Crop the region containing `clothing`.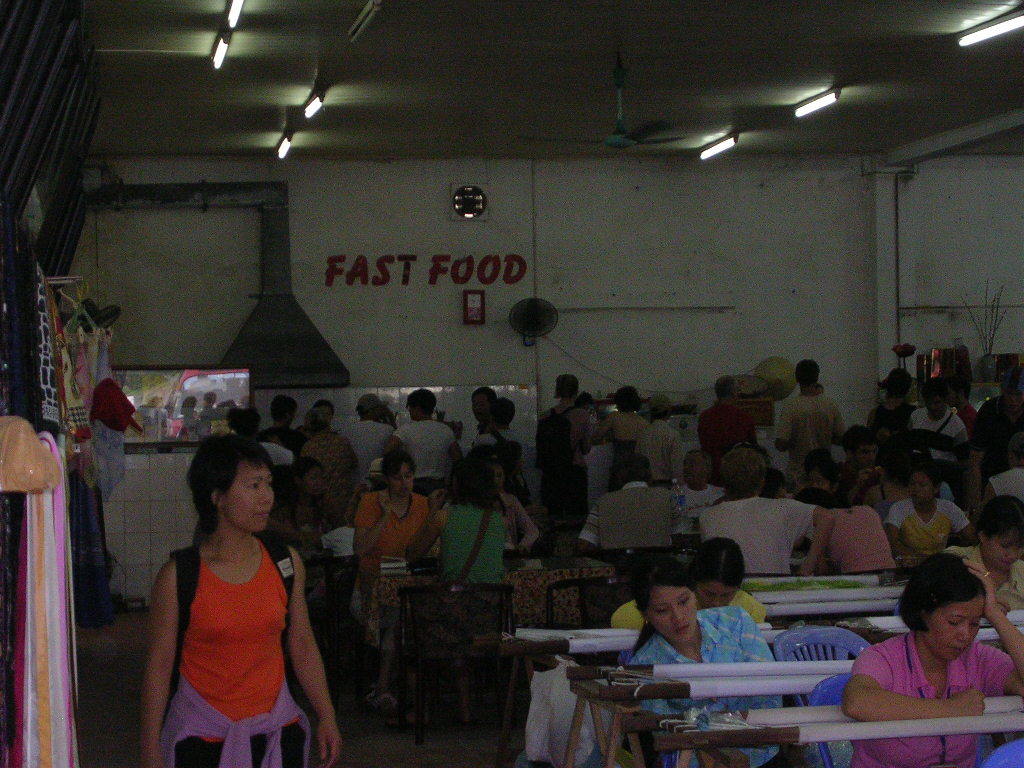
Crop region: 958:553:1023:614.
